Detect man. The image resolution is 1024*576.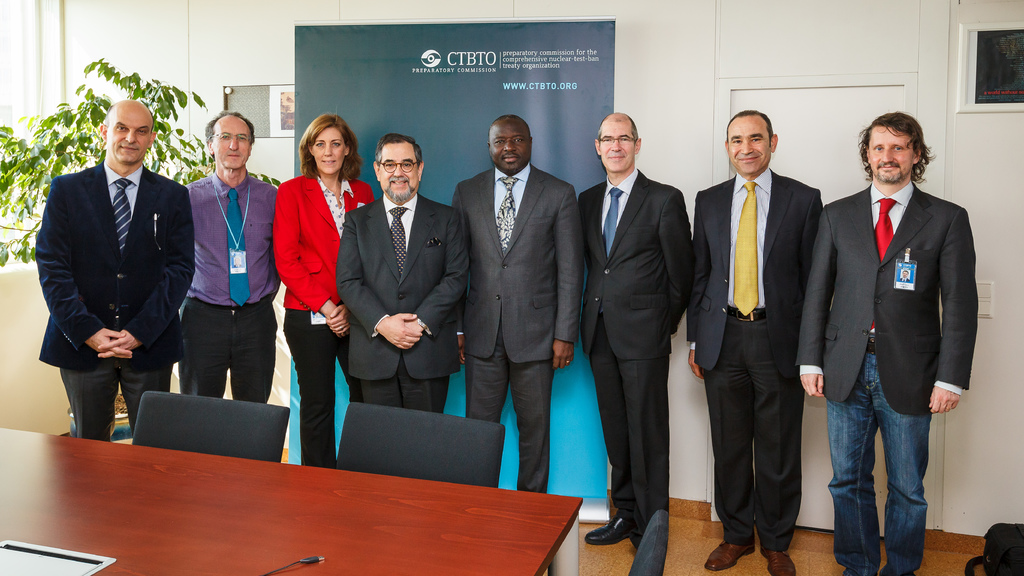
684 107 824 575.
